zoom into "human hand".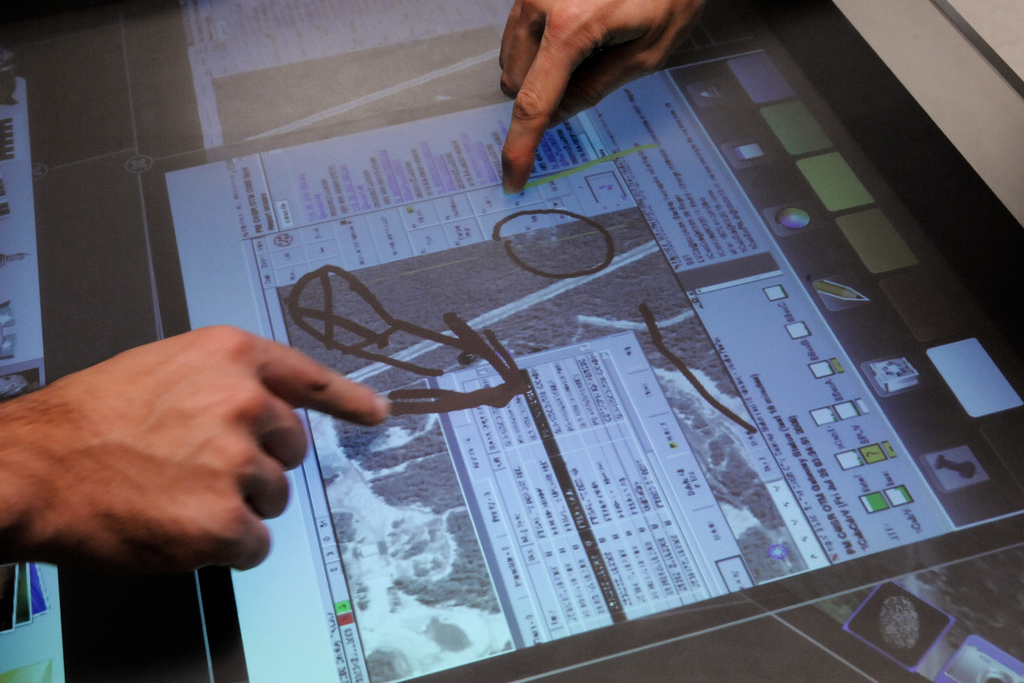
Zoom target: rect(36, 325, 396, 584).
